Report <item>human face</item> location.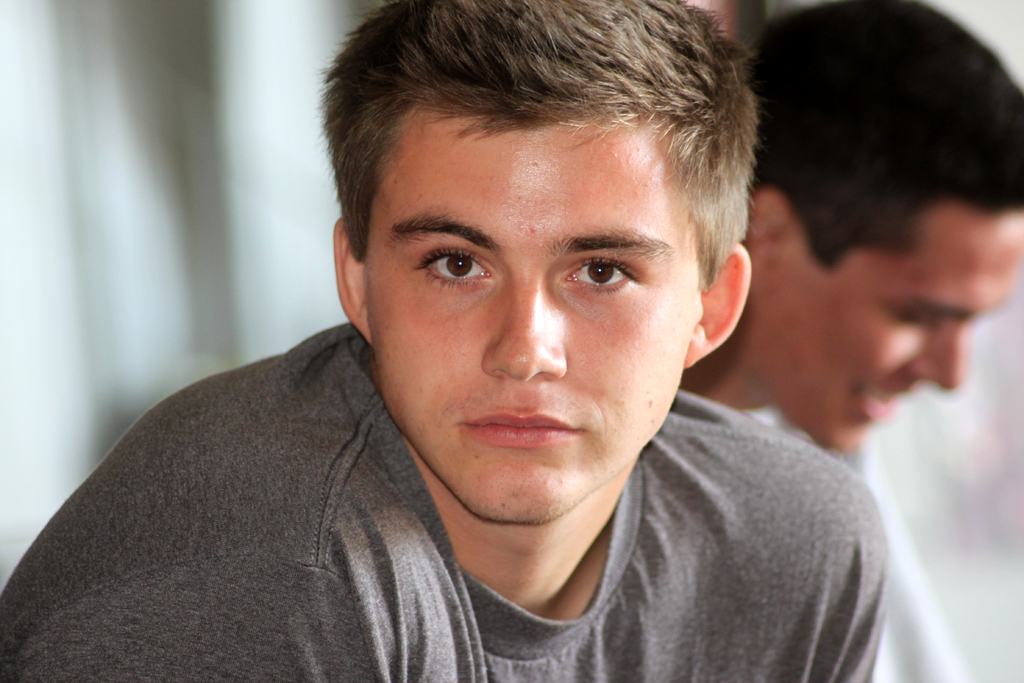
Report: select_region(355, 120, 692, 526).
